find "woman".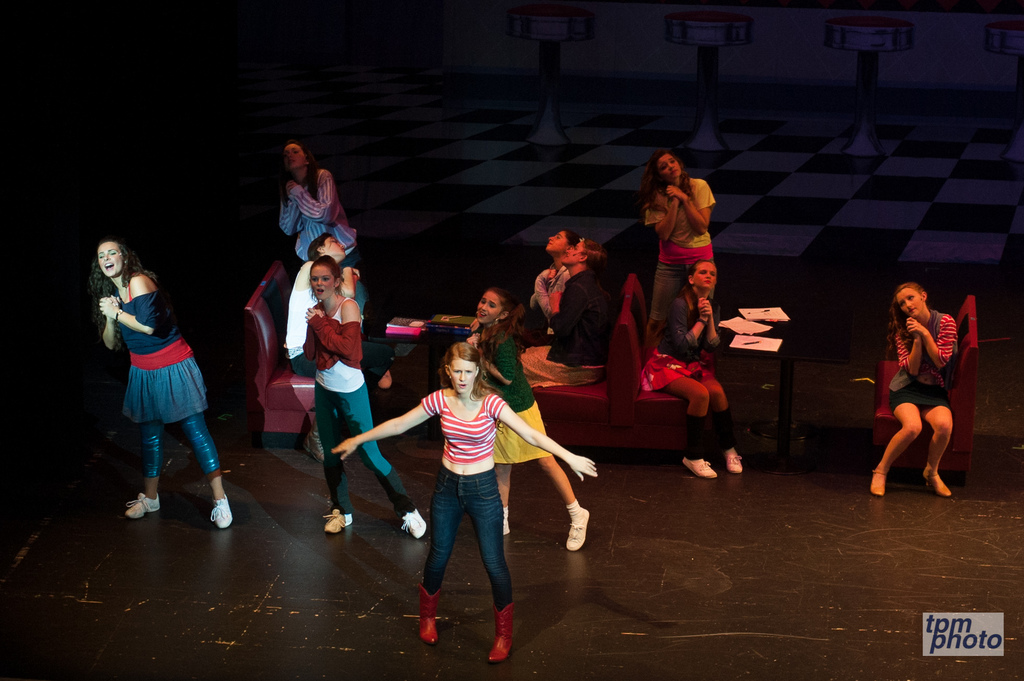
(x1=301, y1=254, x2=427, y2=543).
